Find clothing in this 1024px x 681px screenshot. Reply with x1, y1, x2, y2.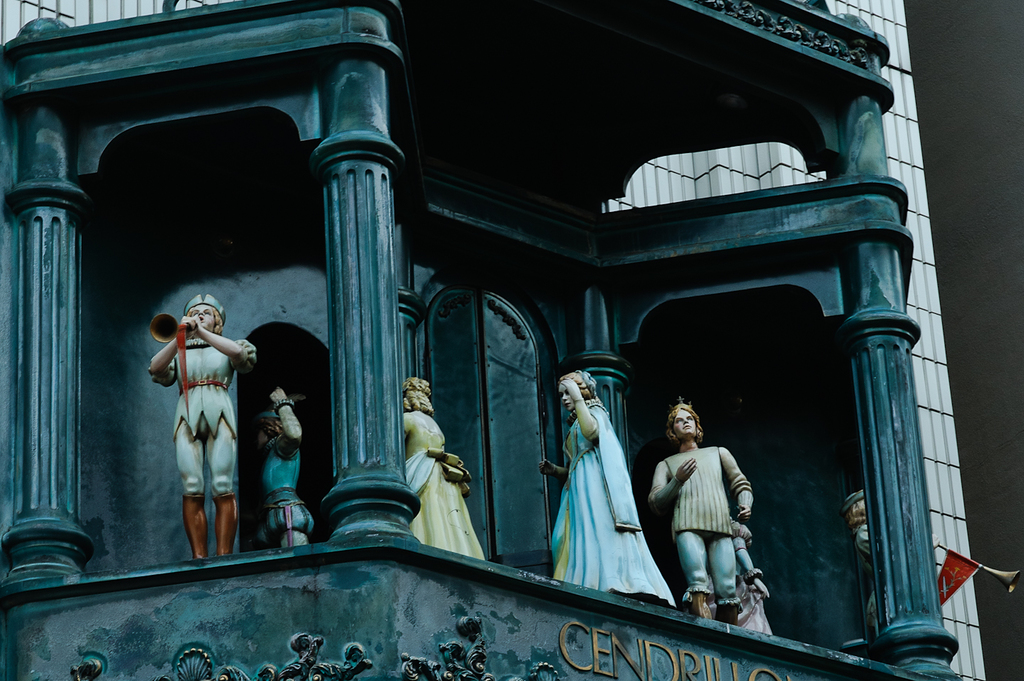
674, 530, 742, 600.
